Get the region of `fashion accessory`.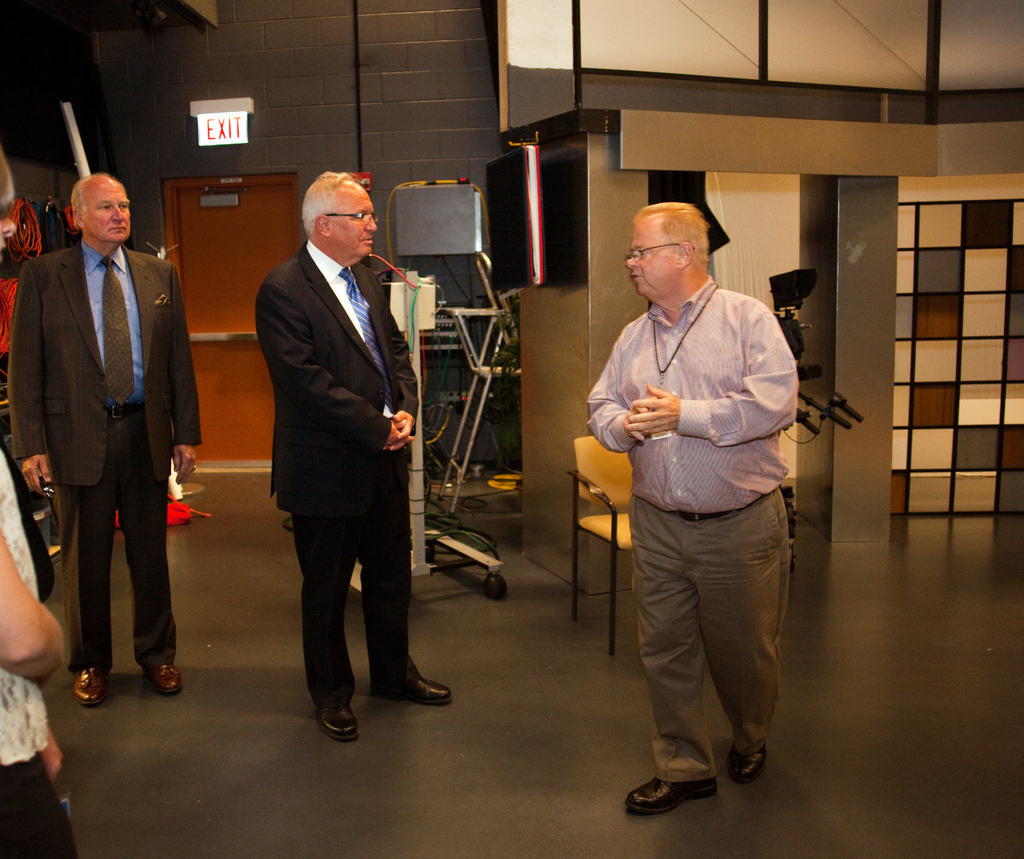
region(371, 676, 454, 703).
